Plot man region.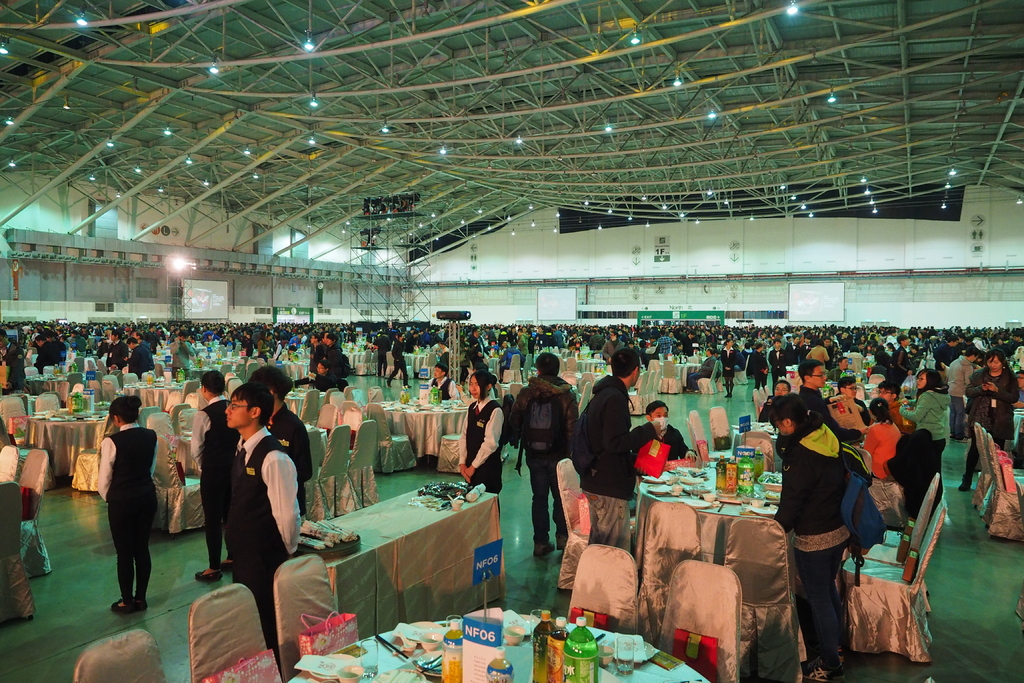
Plotted at x1=308 y1=333 x2=321 y2=355.
